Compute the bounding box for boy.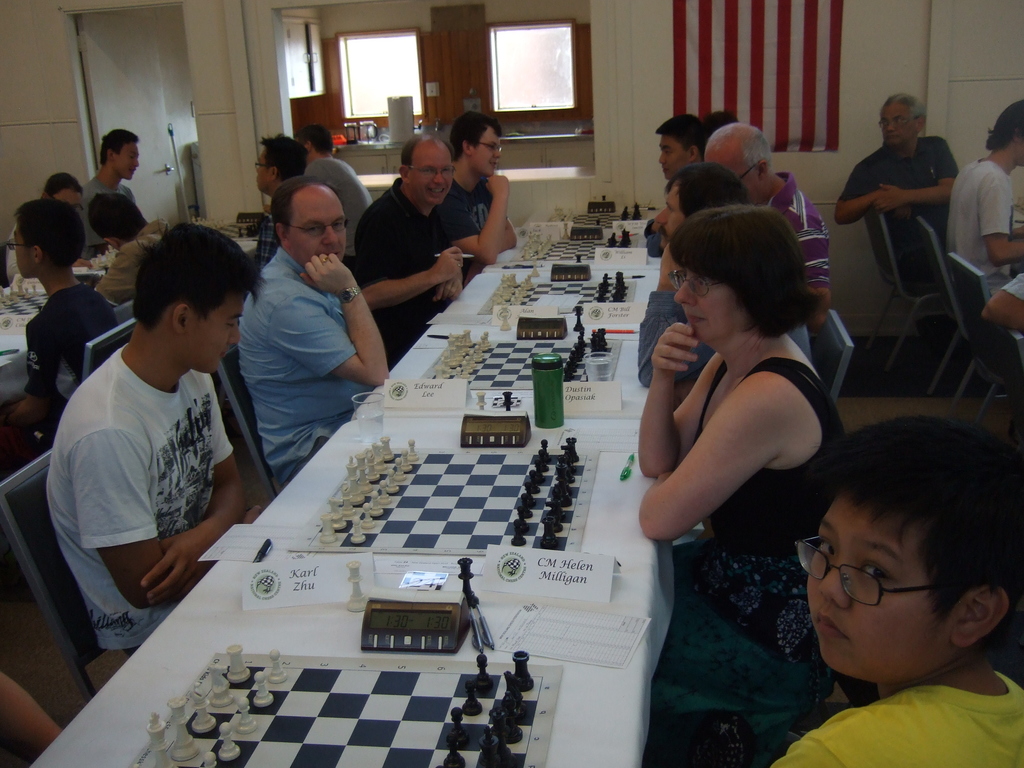
BBox(753, 407, 1023, 767).
